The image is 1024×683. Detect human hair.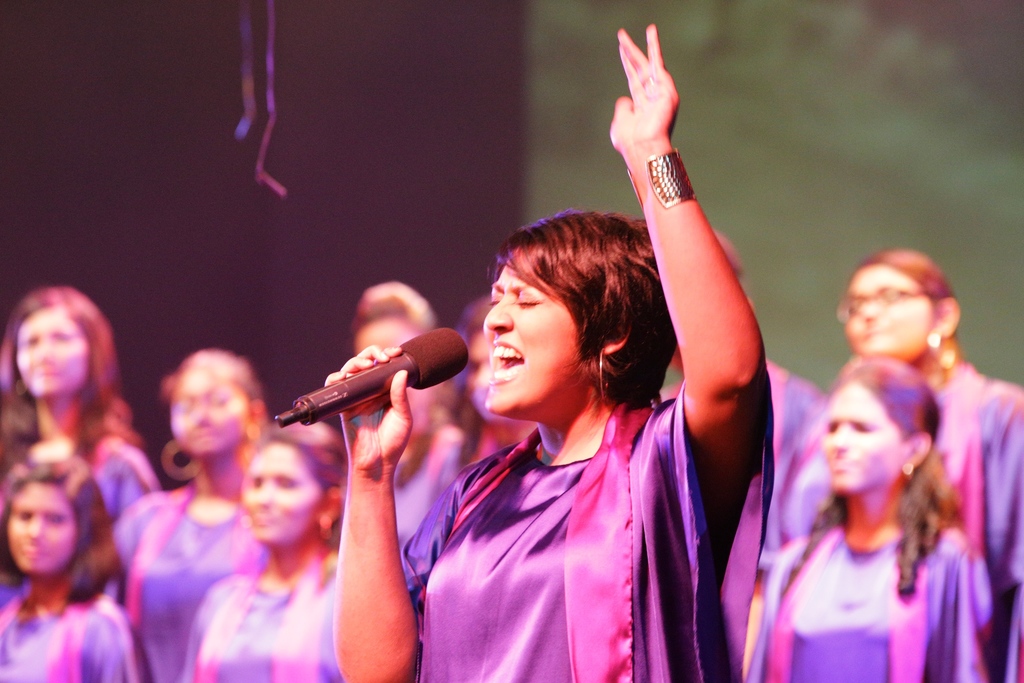
Detection: left=801, top=361, right=945, bottom=600.
